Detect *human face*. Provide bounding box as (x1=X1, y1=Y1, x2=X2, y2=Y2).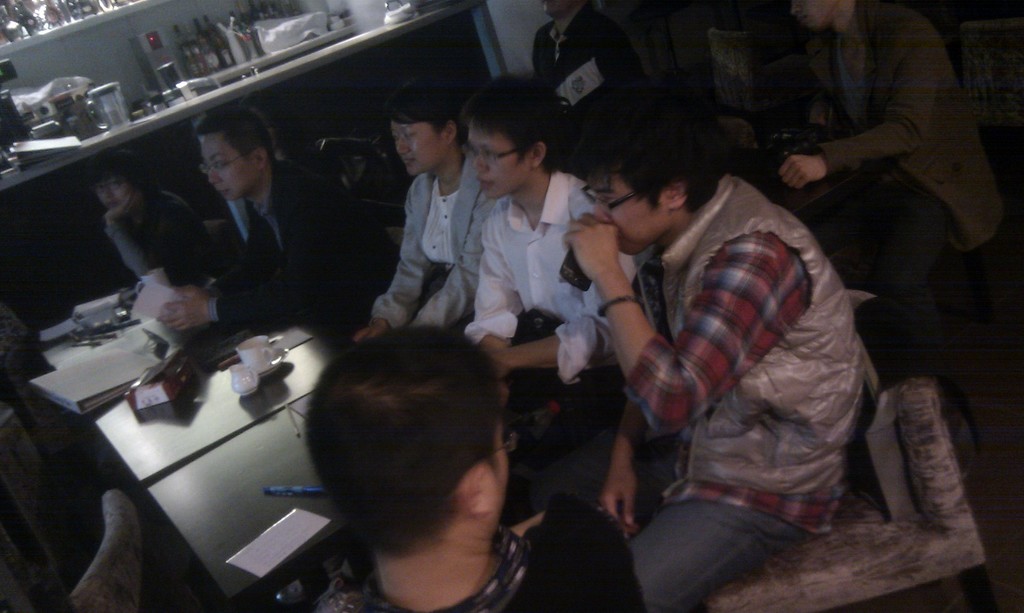
(x1=468, y1=123, x2=531, y2=198).
